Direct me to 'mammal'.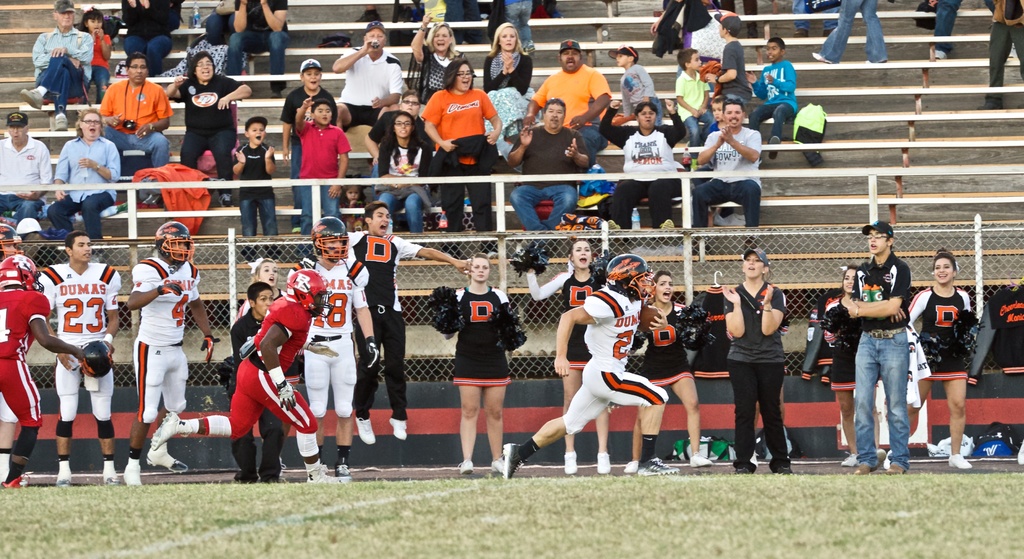
Direction: (x1=509, y1=238, x2=613, y2=476).
